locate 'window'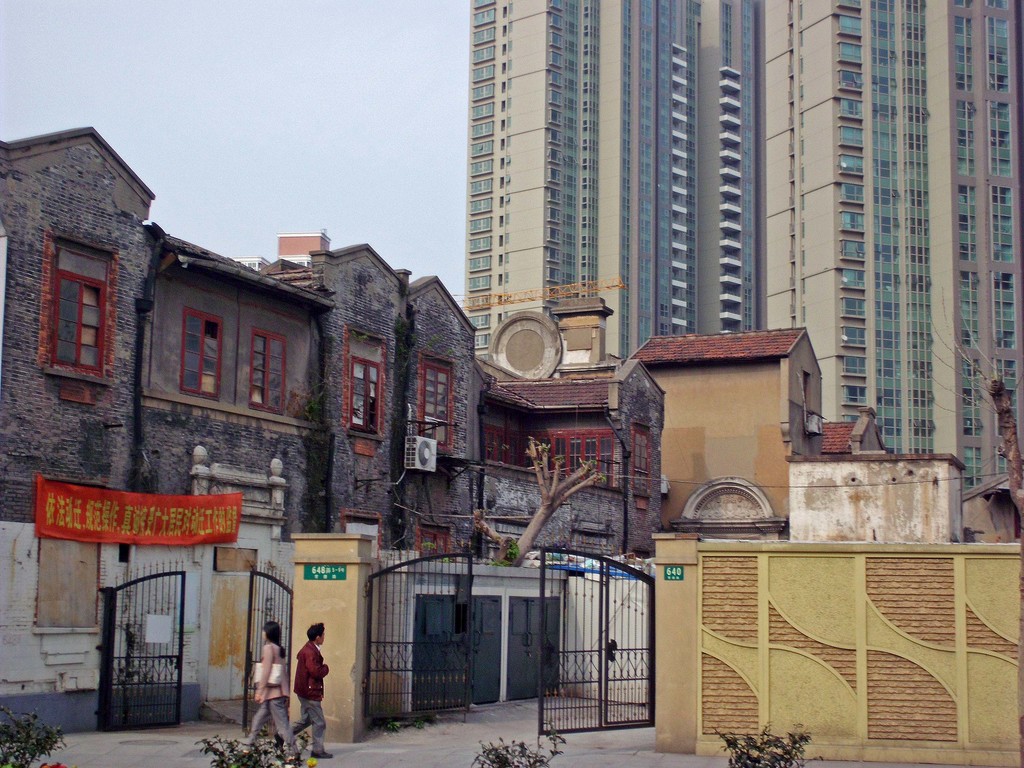
{"left": 420, "top": 346, "right": 451, "bottom": 455}
